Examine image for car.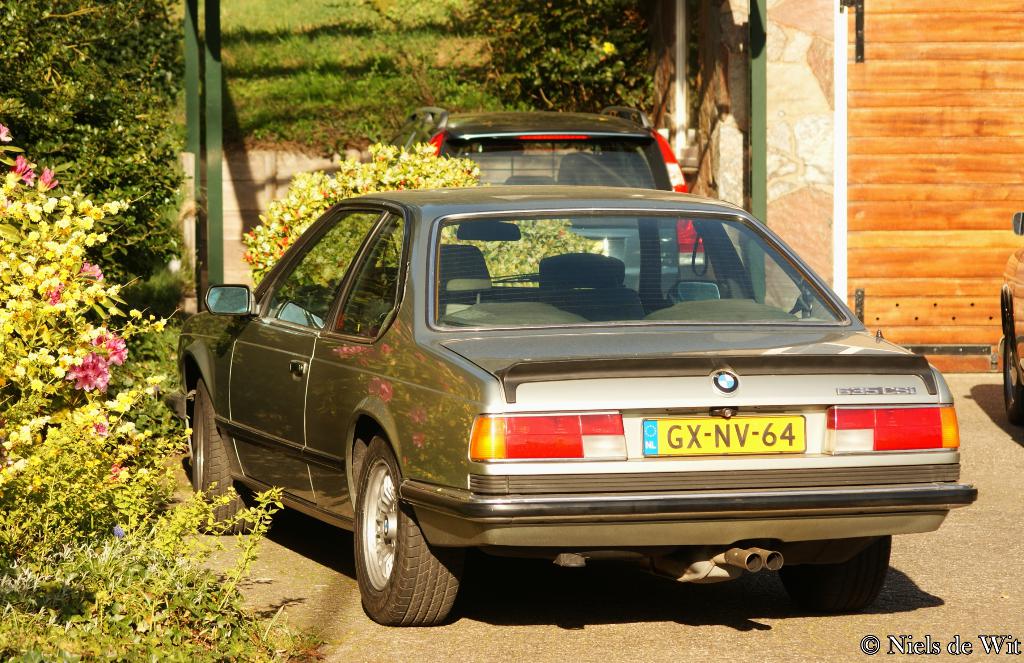
Examination result: <box>1002,211,1023,439</box>.
